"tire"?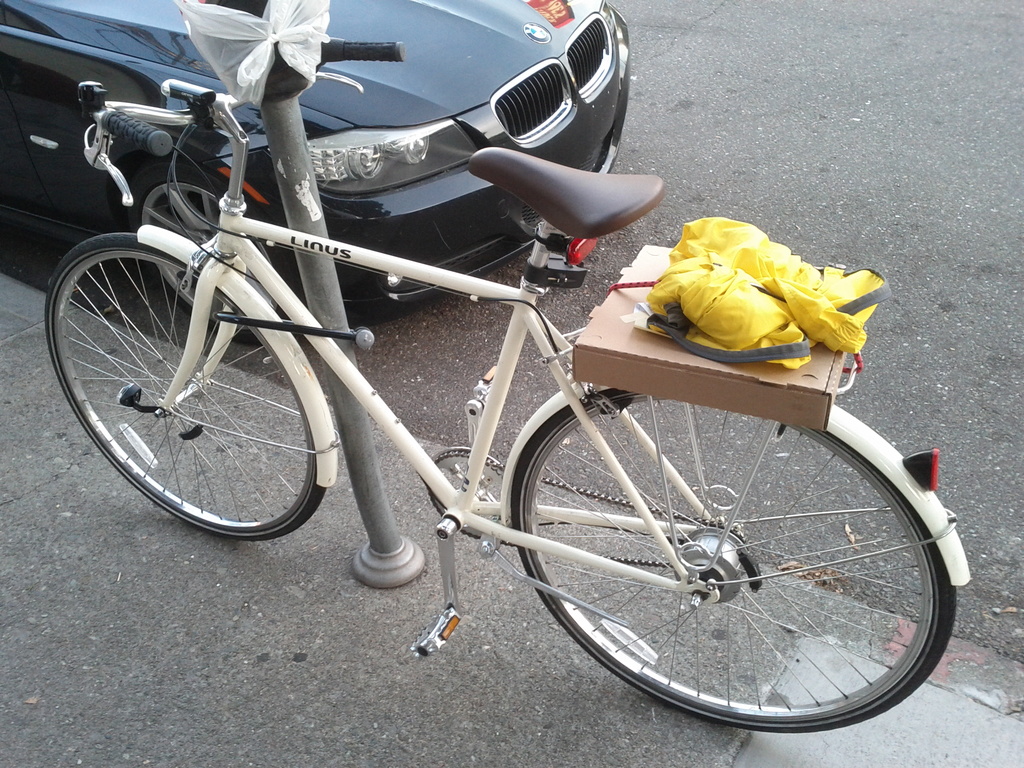
131/170/290/343
